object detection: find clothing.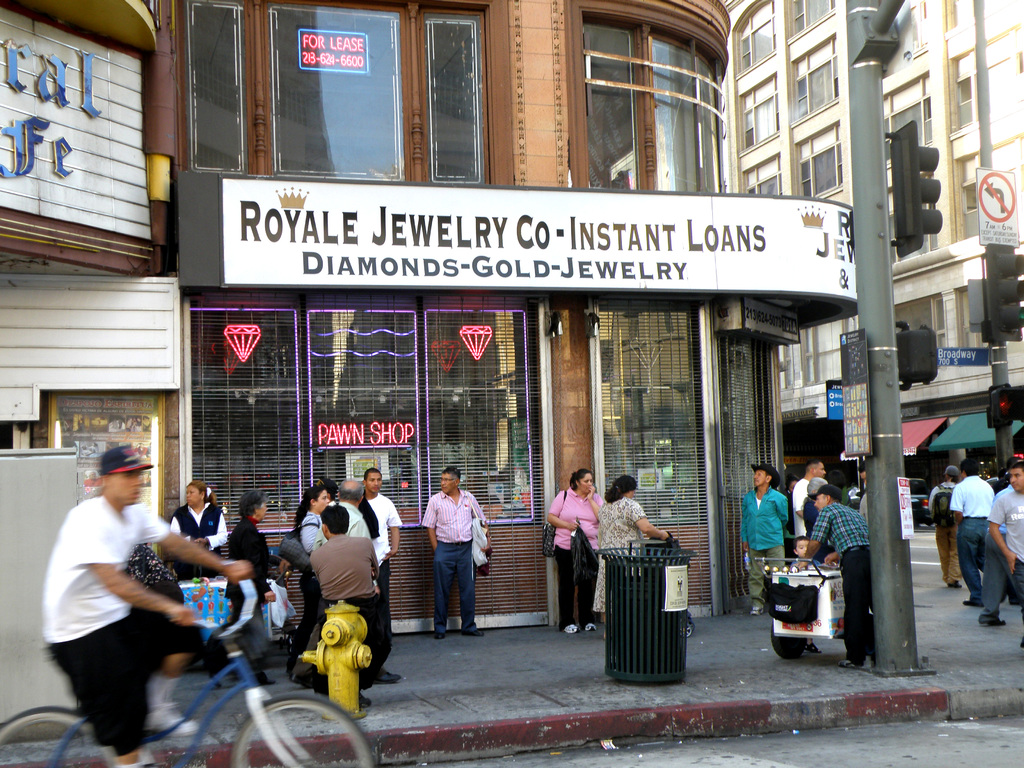
<bbox>743, 499, 788, 610</bbox>.
